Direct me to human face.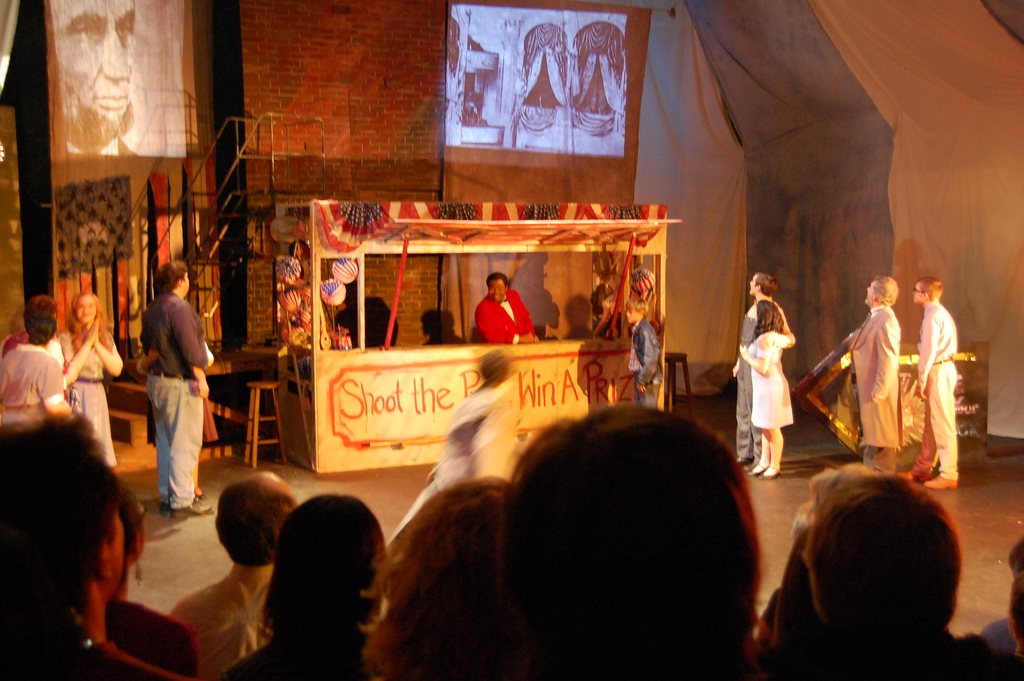
Direction: Rect(184, 272, 189, 293).
